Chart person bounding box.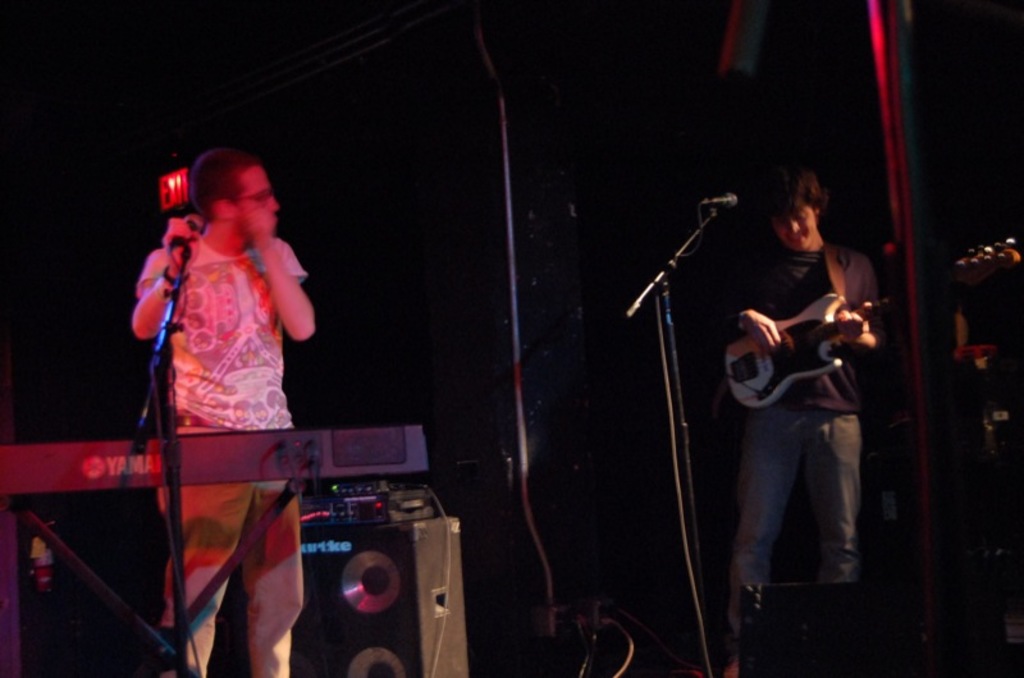
Charted: (x1=136, y1=142, x2=315, y2=677).
